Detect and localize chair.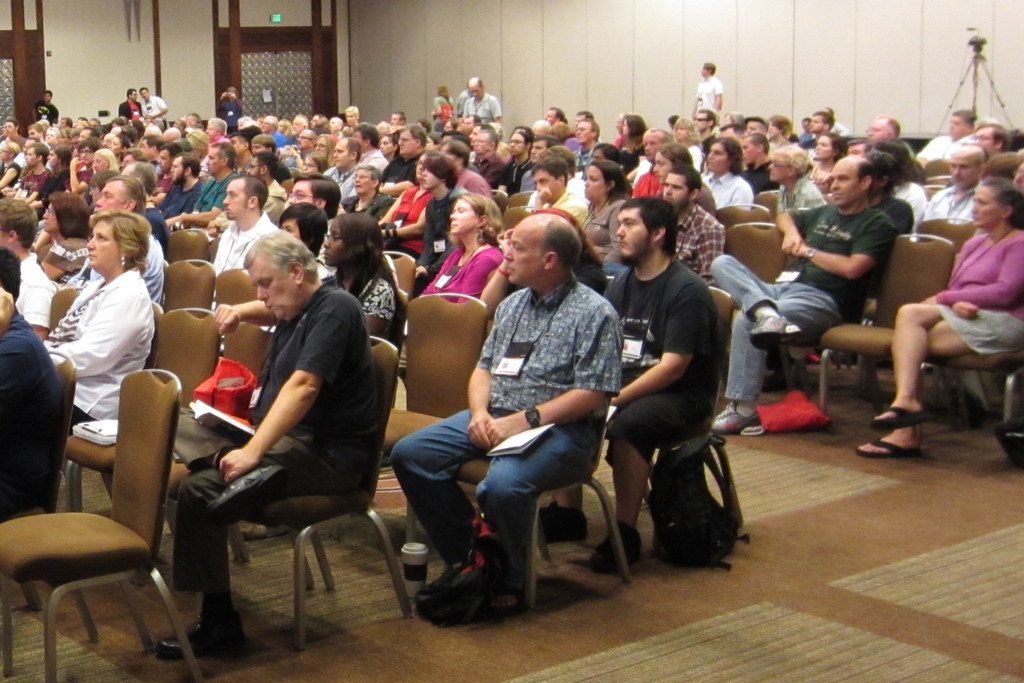
Localized at bbox=(547, 288, 747, 580).
